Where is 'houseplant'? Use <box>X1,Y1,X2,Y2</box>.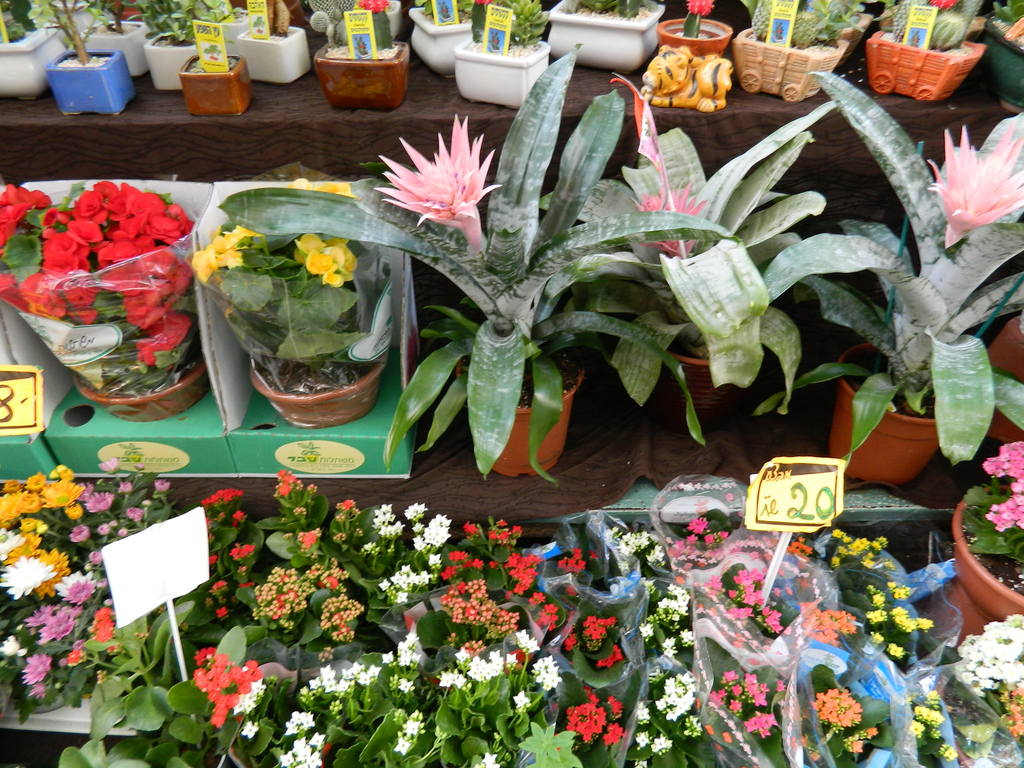
<box>312,0,432,106</box>.
